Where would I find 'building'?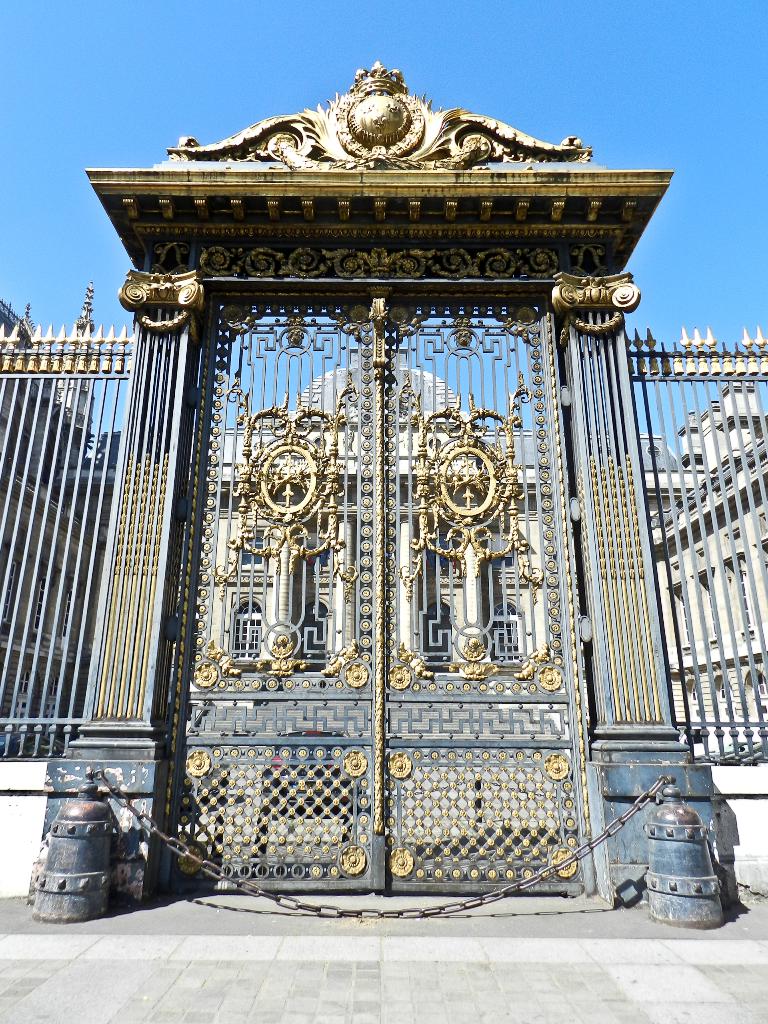
At [0, 63, 767, 929].
